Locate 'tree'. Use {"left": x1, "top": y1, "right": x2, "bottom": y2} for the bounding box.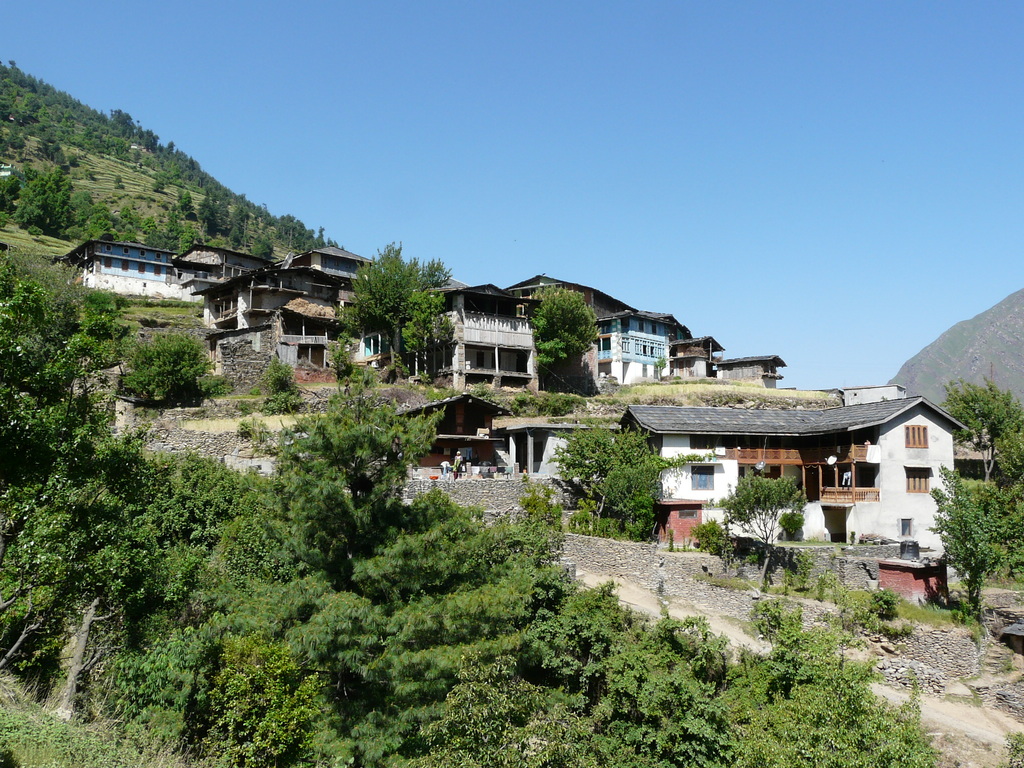
{"left": 232, "top": 207, "right": 244, "bottom": 247}.
